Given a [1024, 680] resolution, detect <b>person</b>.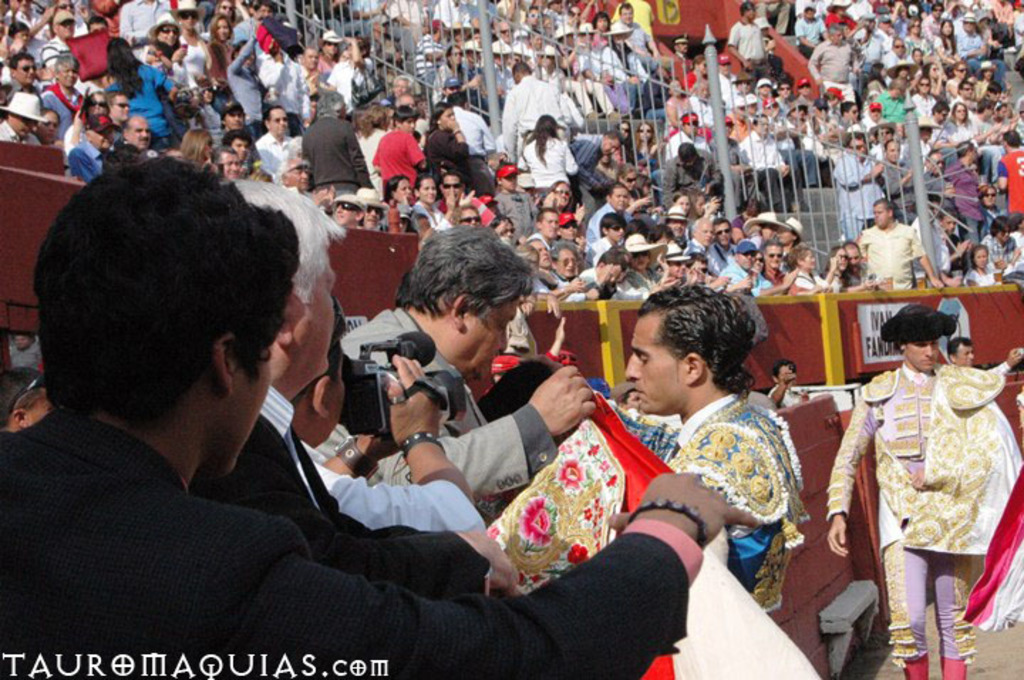
<bbox>866, 306, 1010, 664</bbox>.
